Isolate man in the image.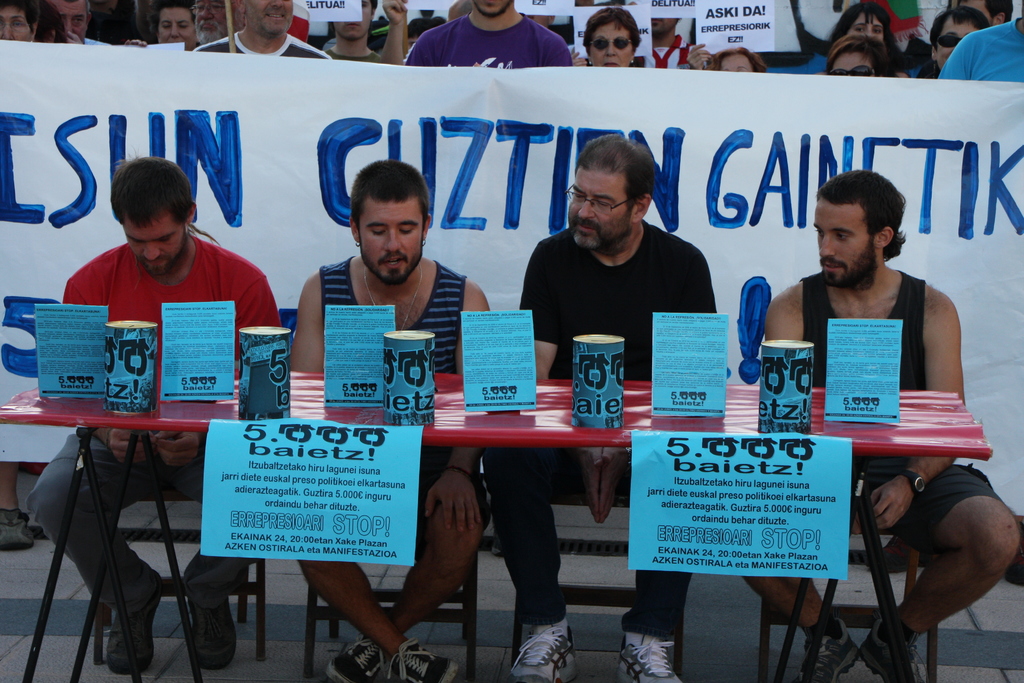
Isolated region: x1=191, y1=0, x2=238, y2=44.
